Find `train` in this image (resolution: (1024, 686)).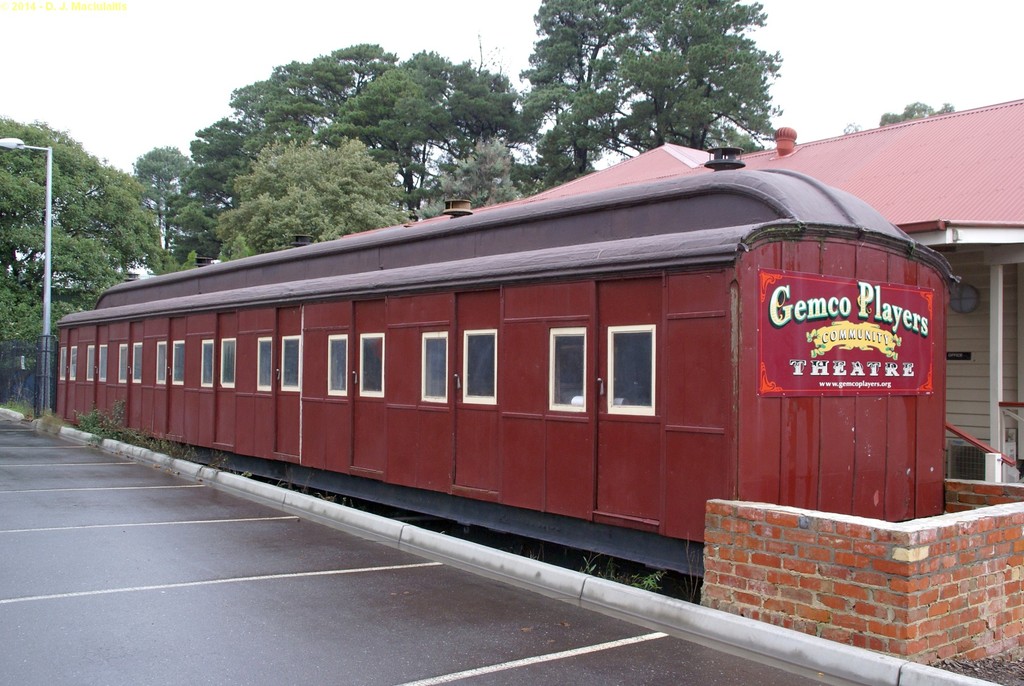
[58,148,959,600].
